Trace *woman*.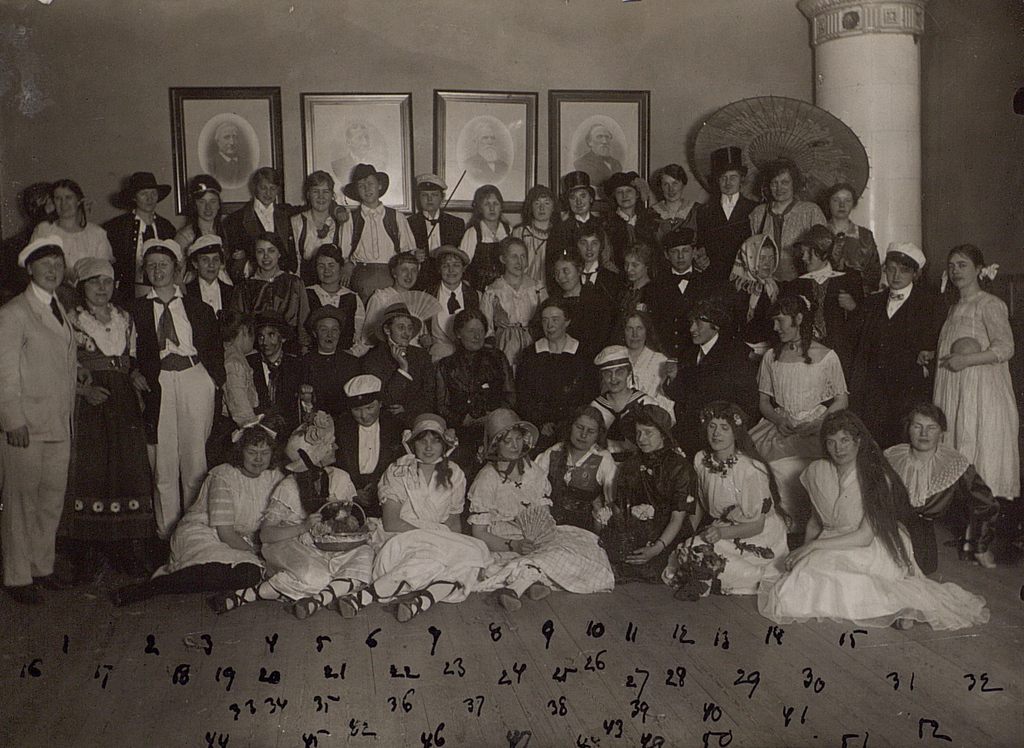
Traced to bbox=[32, 179, 116, 286].
